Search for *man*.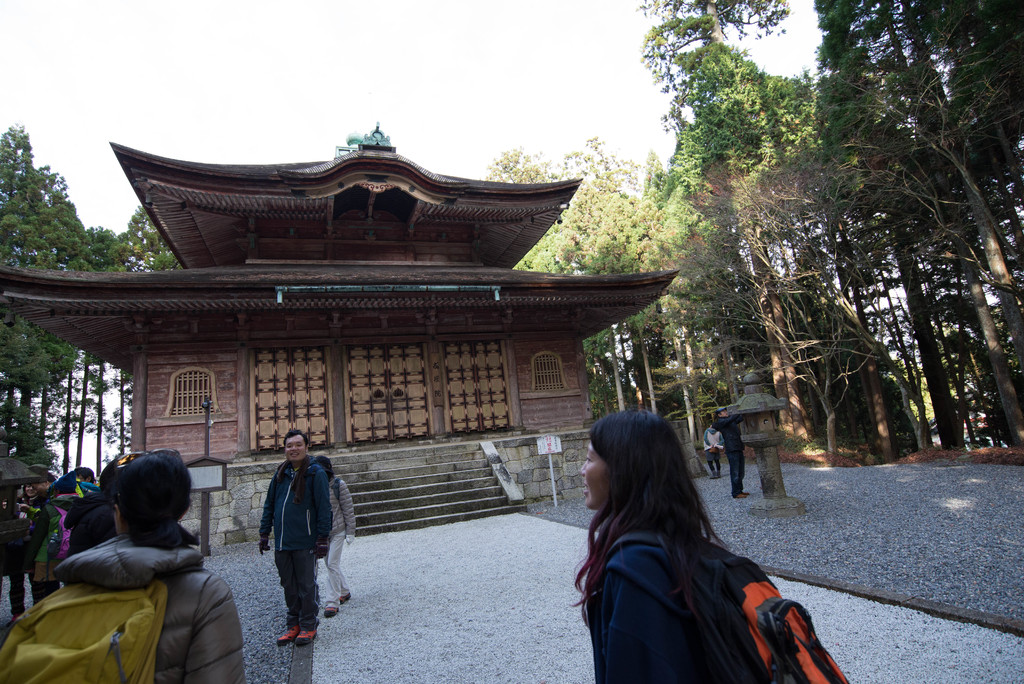
Found at left=255, top=421, right=342, bottom=649.
